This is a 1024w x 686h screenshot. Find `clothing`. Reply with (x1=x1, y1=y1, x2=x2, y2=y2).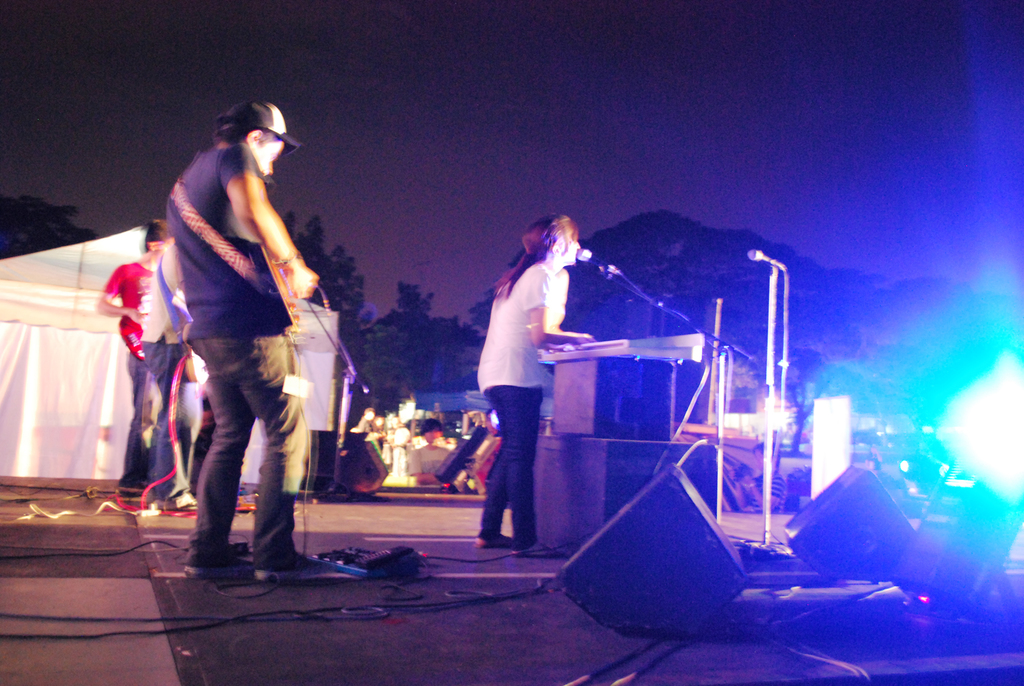
(x1=155, y1=241, x2=217, y2=503).
